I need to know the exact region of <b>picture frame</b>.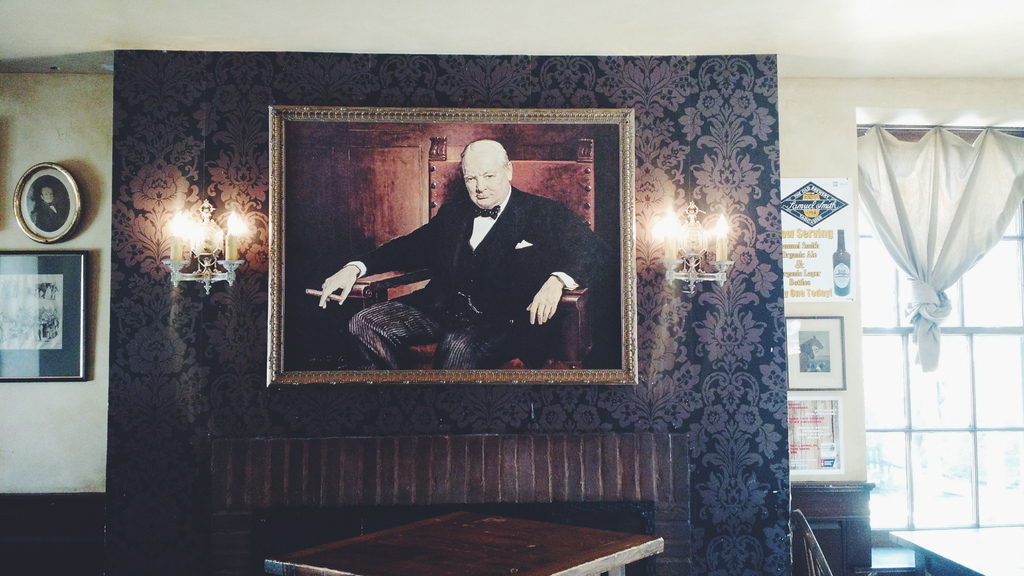
Region: {"x1": 0, "y1": 248, "x2": 90, "y2": 382}.
